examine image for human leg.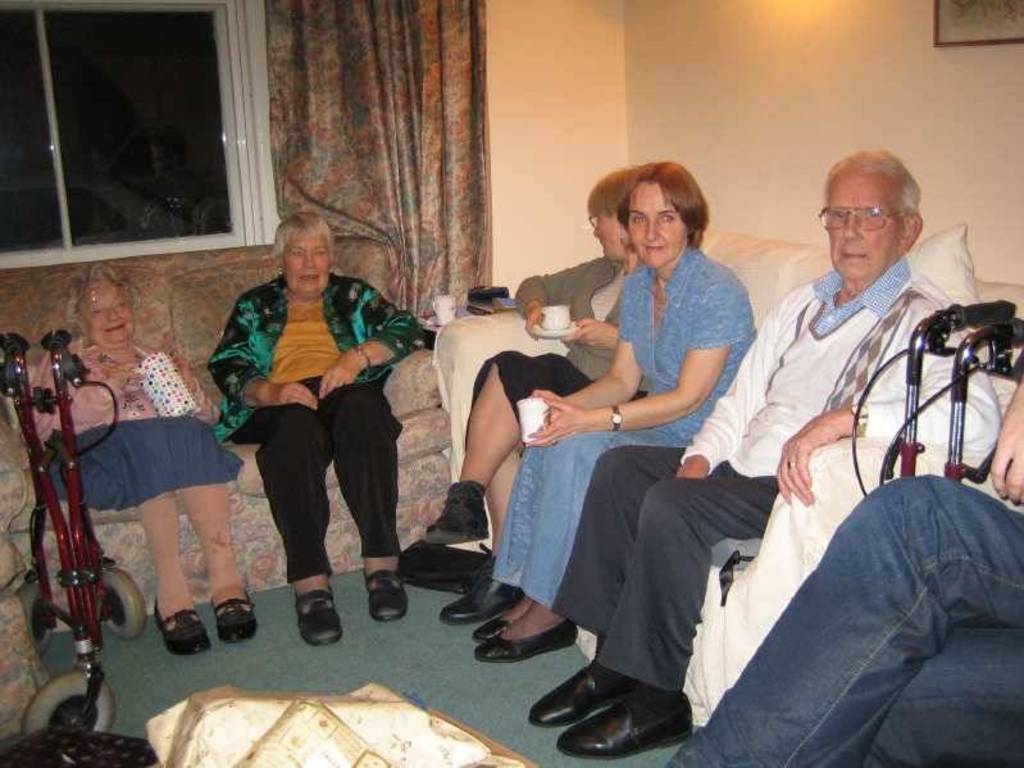
Examination result: l=427, t=356, r=646, b=540.
